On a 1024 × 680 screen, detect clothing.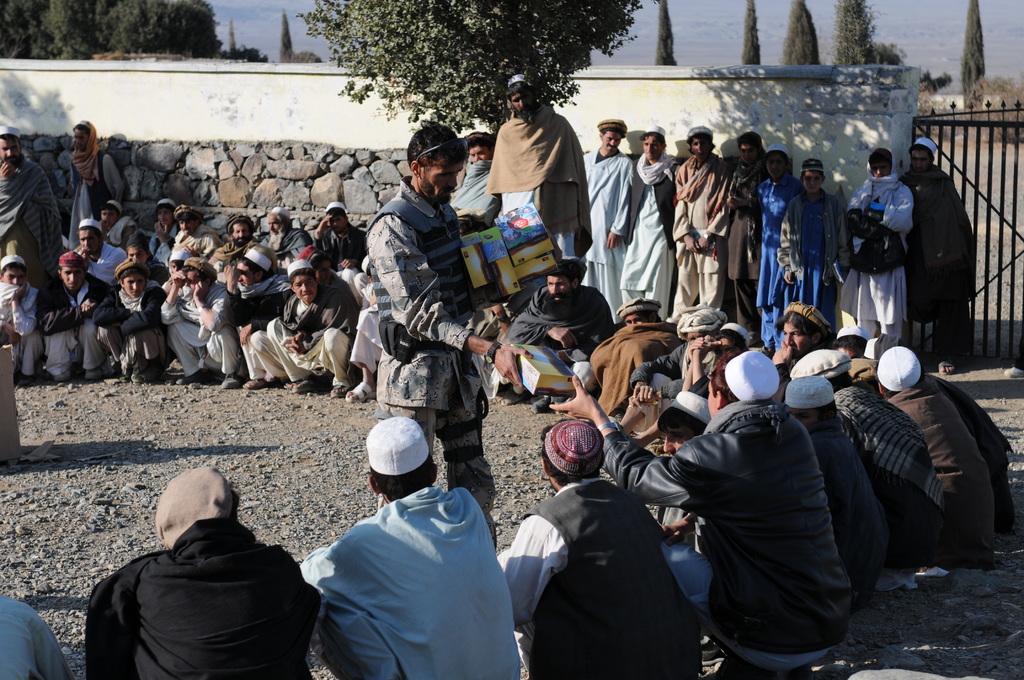
[36,271,120,375].
